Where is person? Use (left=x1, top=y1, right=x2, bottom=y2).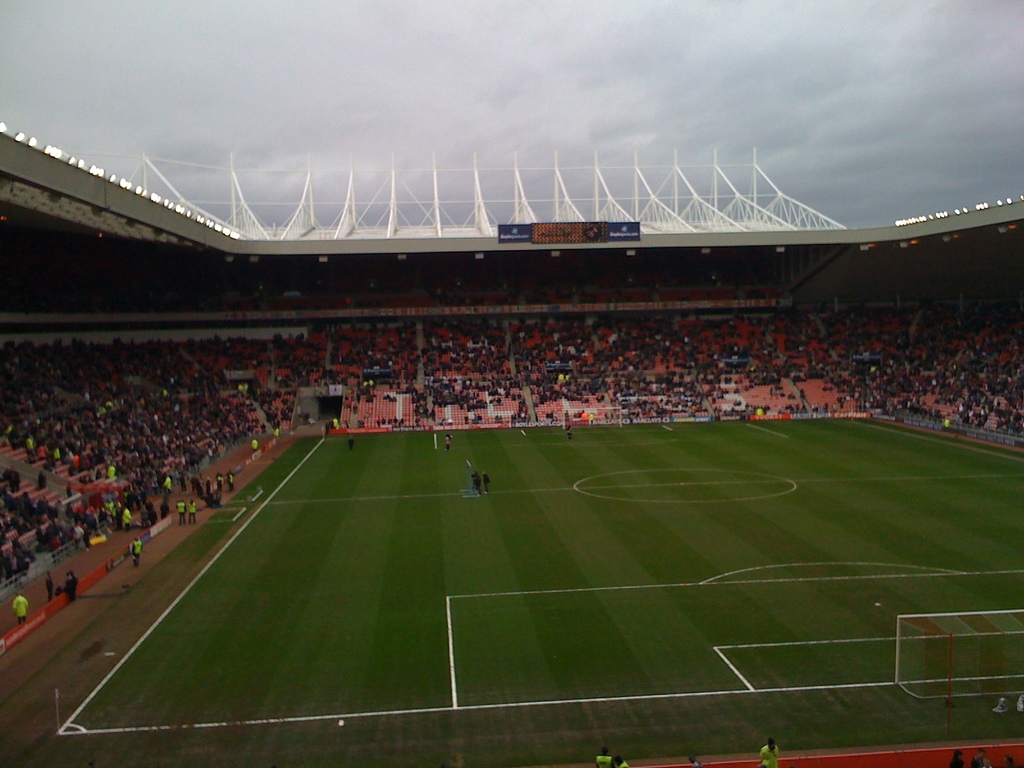
(left=947, top=746, right=963, bottom=767).
